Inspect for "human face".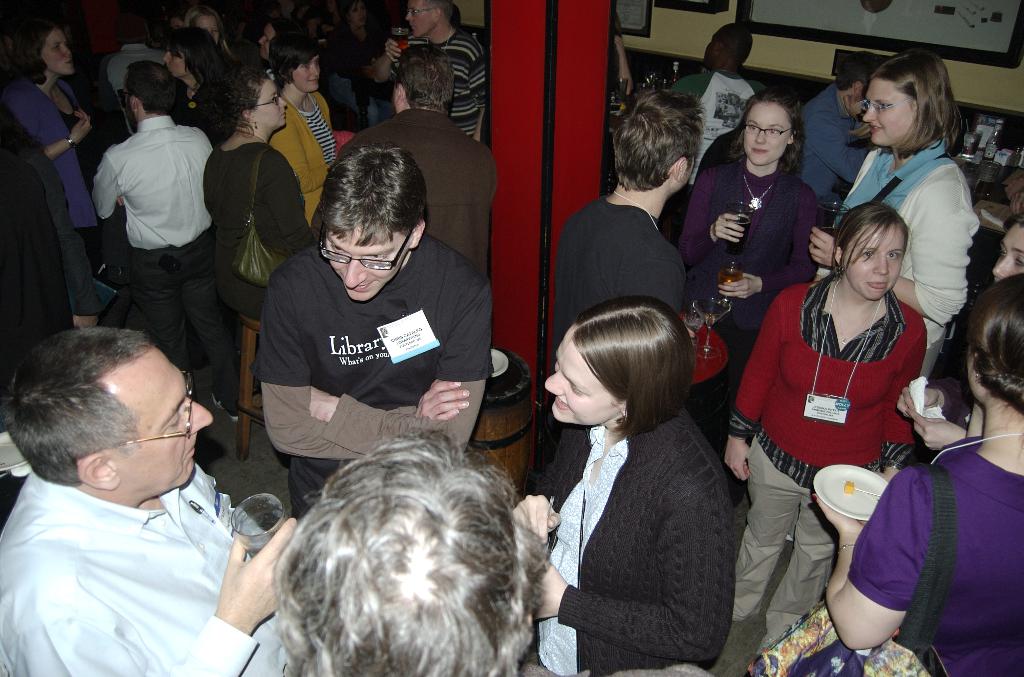
Inspection: <bbox>316, 229, 409, 306</bbox>.
